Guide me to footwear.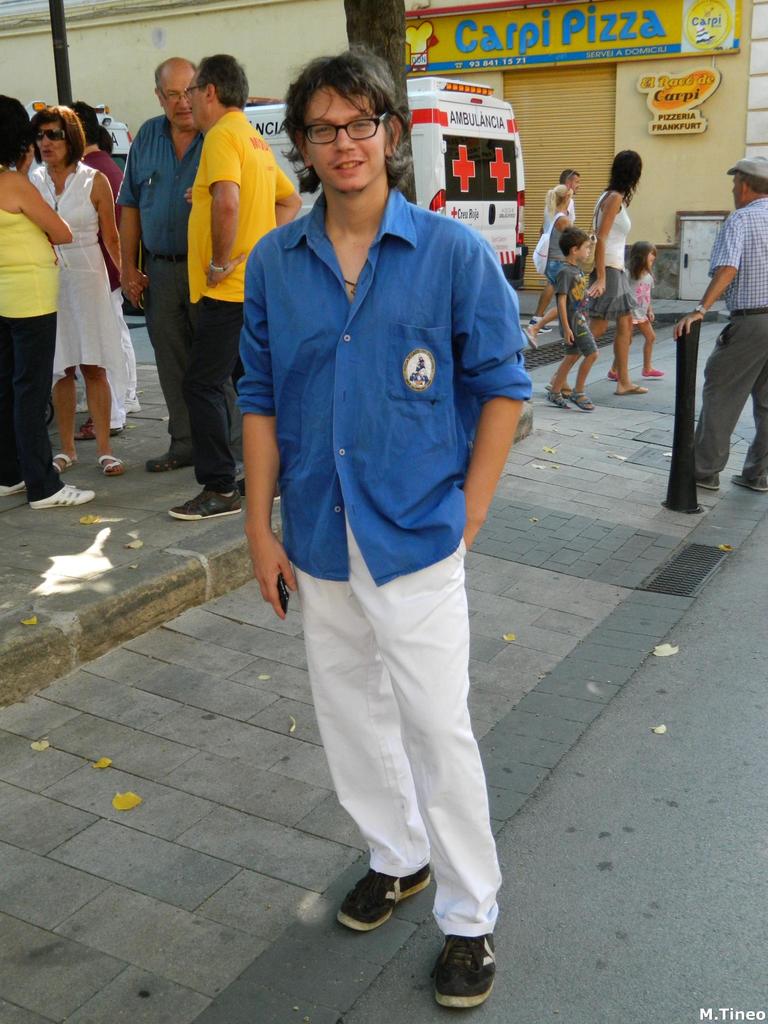
Guidance: (x1=43, y1=450, x2=88, y2=476).
